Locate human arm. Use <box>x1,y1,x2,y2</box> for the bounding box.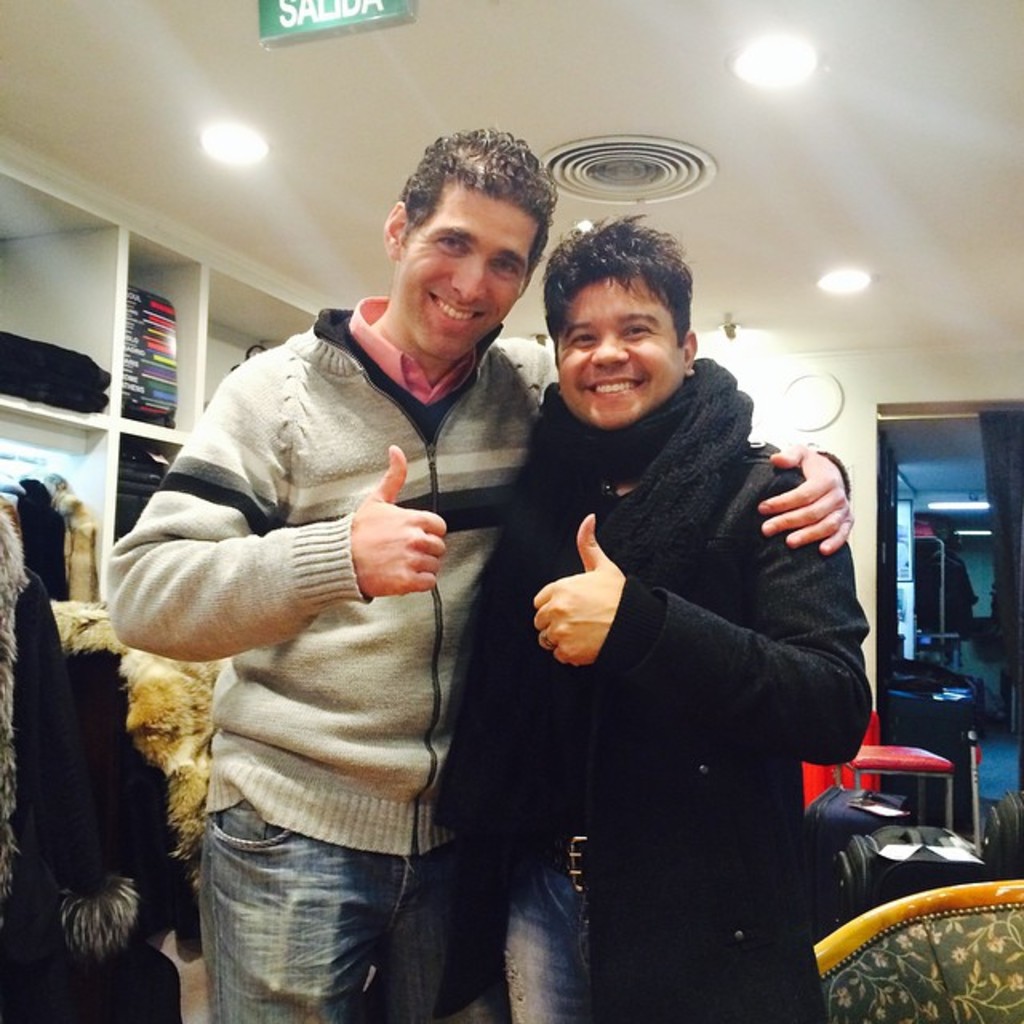
<box>528,515,875,773</box>.
